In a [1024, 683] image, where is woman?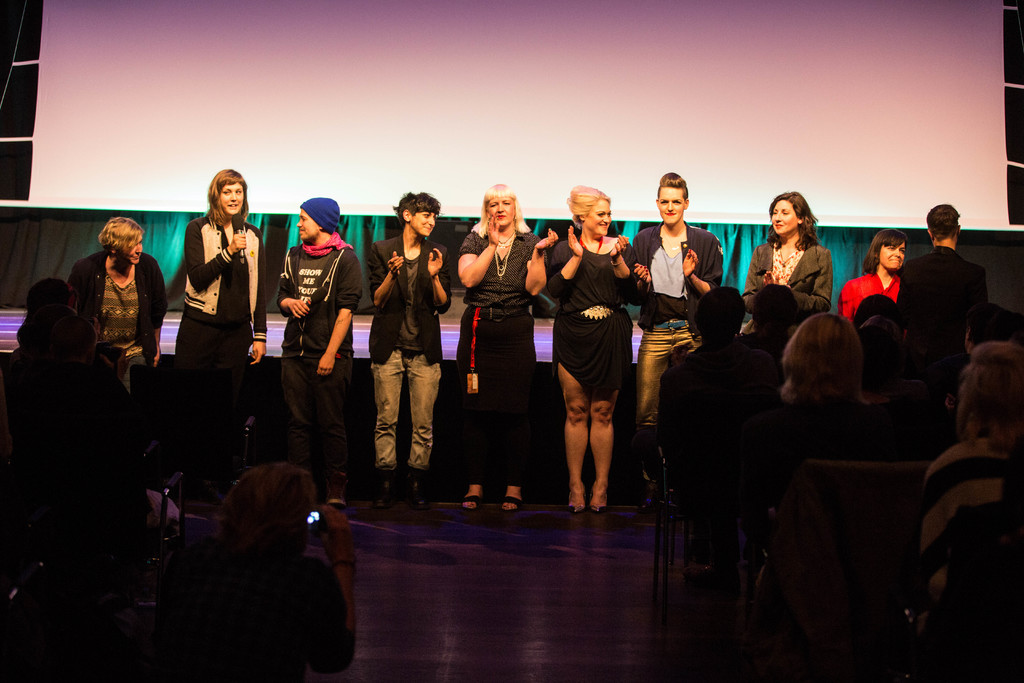
detection(445, 173, 547, 525).
